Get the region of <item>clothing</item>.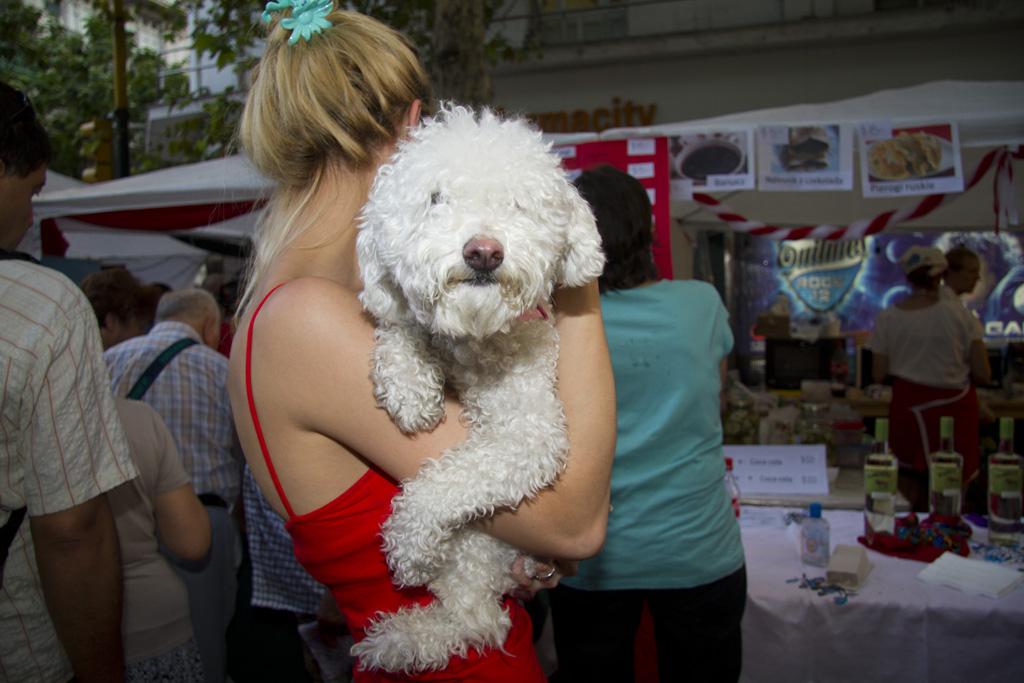
select_region(875, 288, 988, 487).
